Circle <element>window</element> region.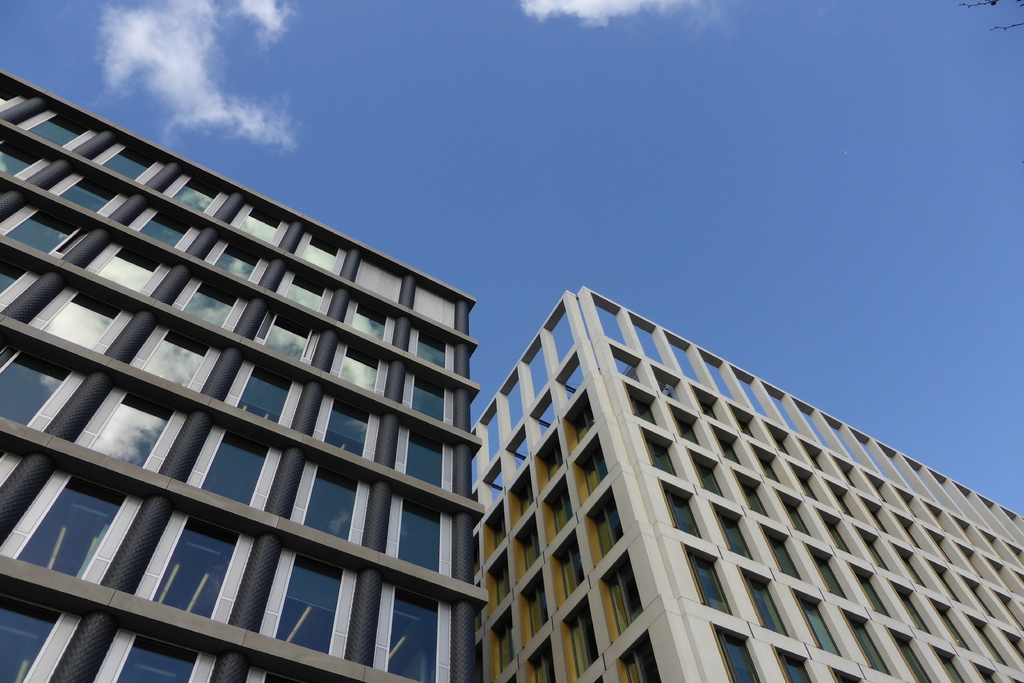
Region: 408, 373, 451, 422.
